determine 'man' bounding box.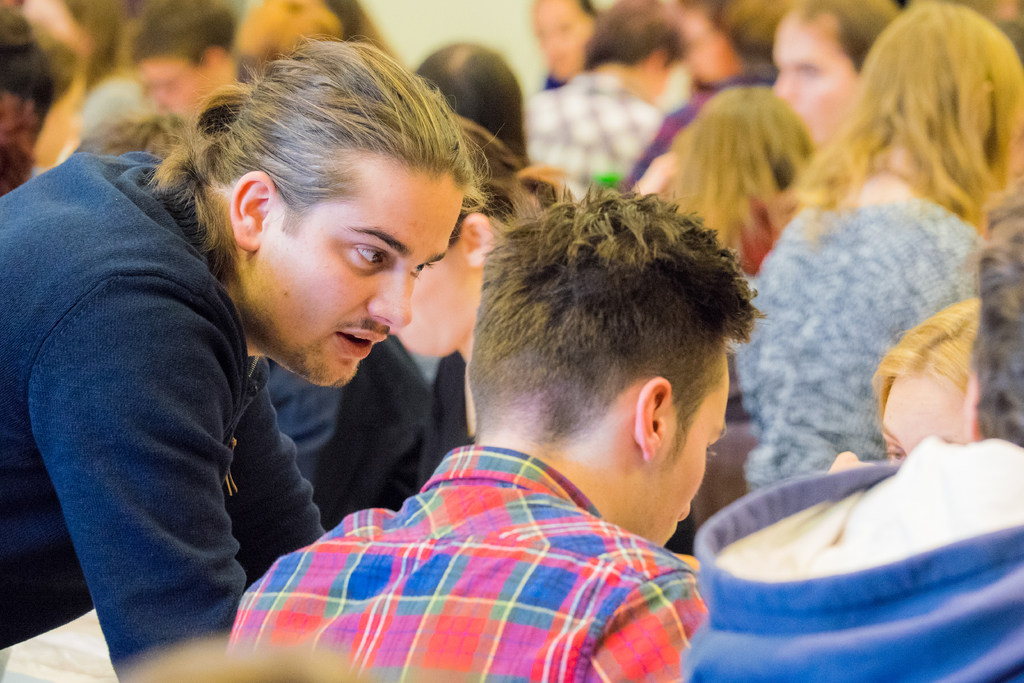
Determined: 128, 3, 244, 109.
